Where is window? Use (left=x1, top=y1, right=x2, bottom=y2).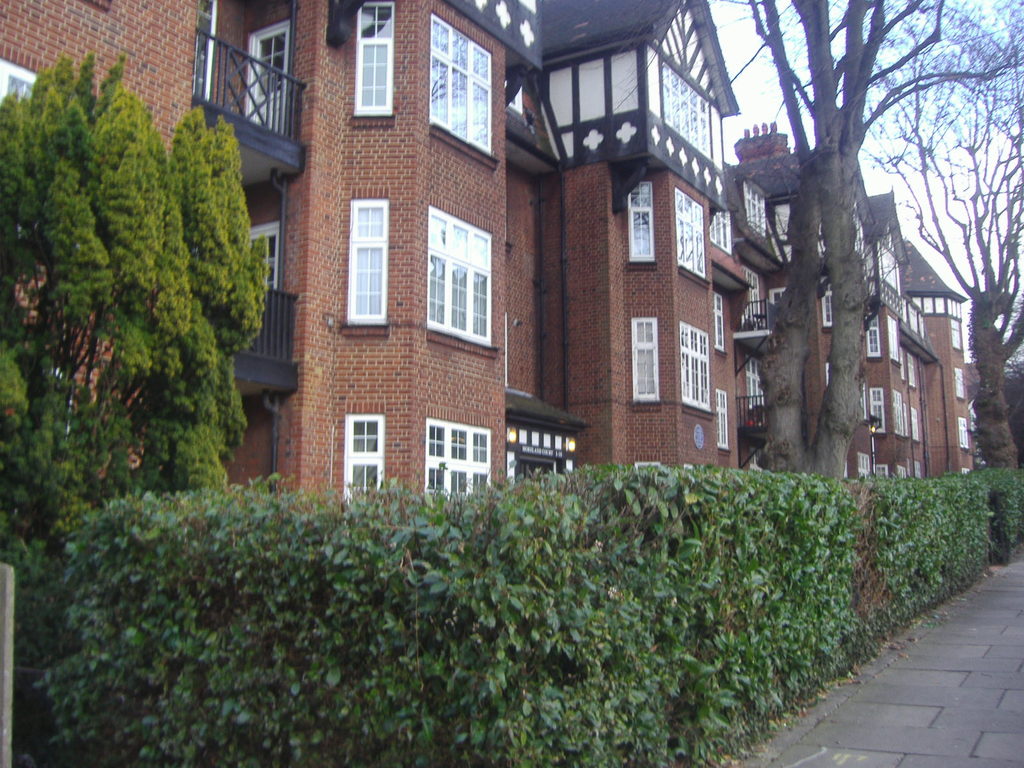
(left=646, top=4, right=717, bottom=164).
